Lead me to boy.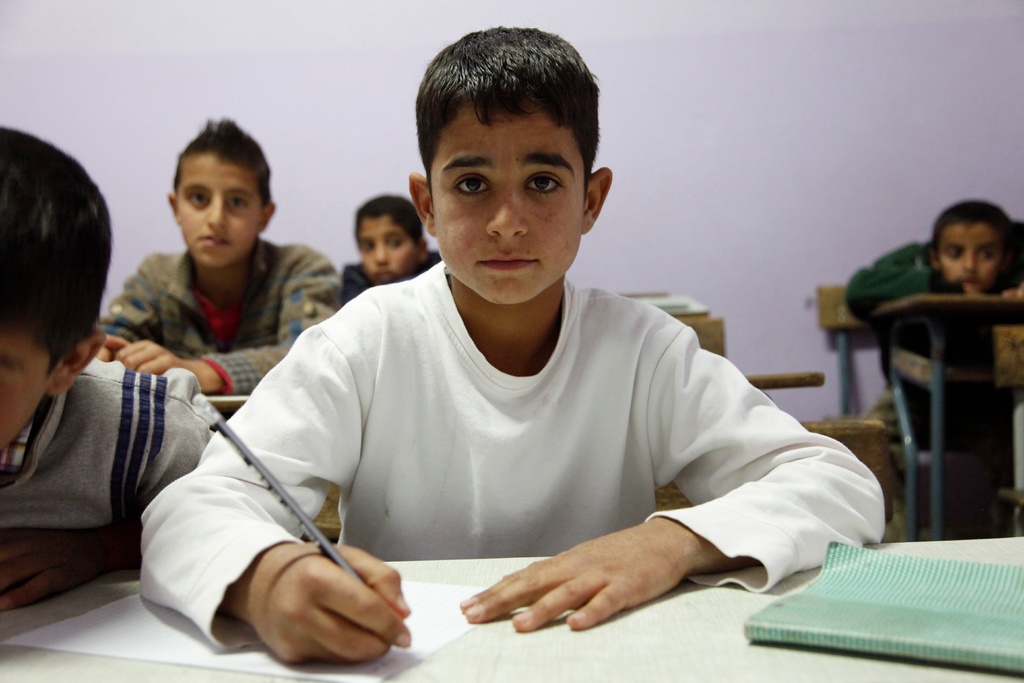
Lead to bbox(95, 122, 339, 393).
